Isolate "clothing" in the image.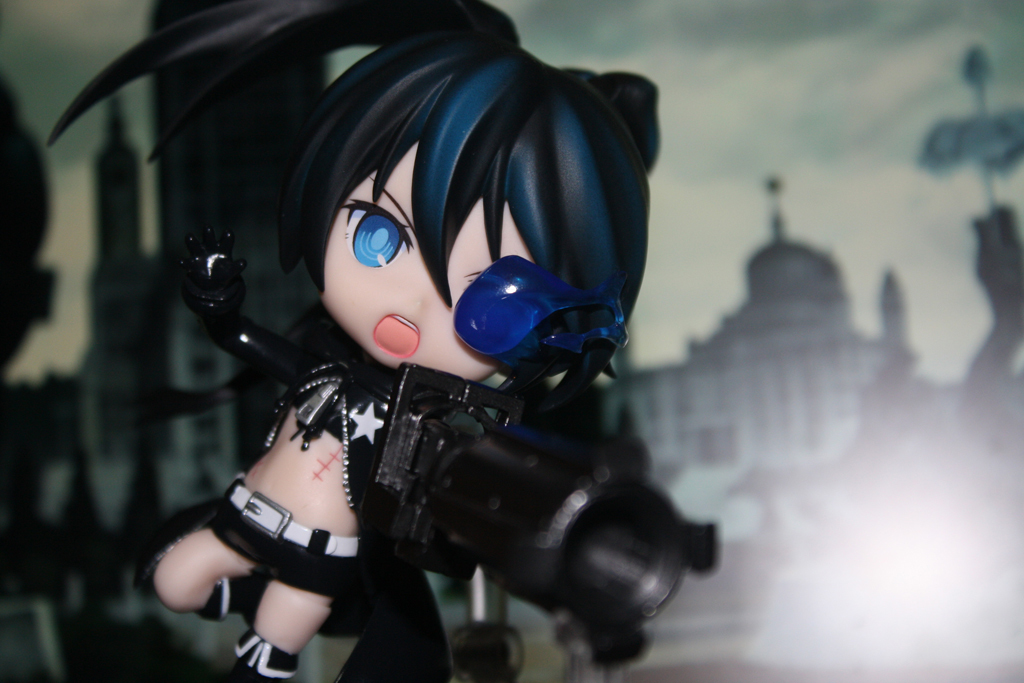
Isolated region: 201:280:455:682.
